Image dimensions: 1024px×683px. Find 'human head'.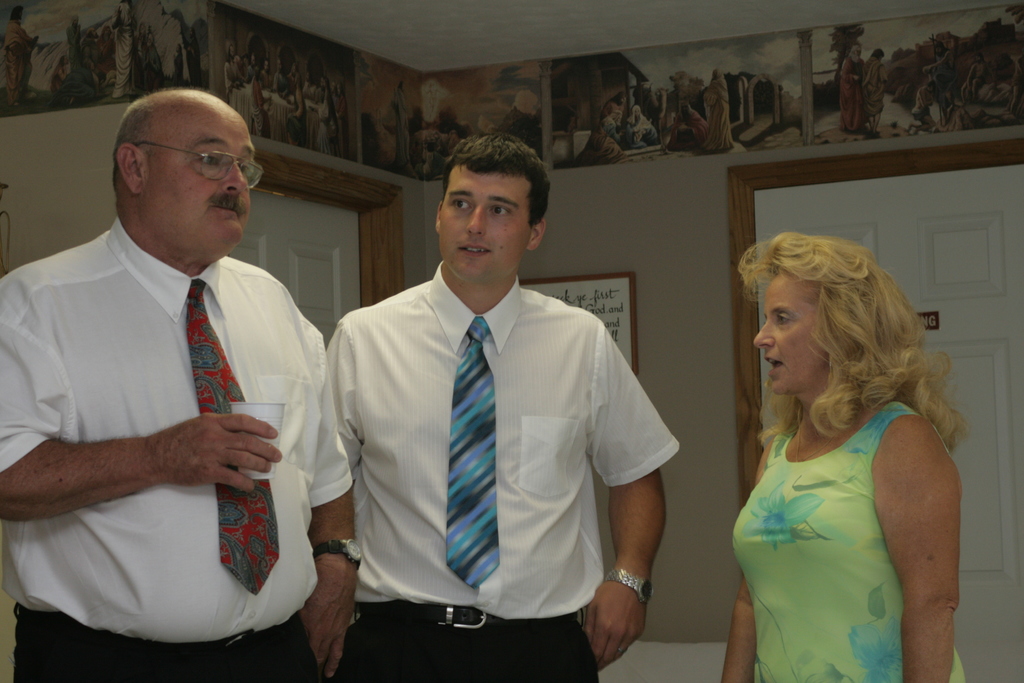
<region>932, 41, 942, 60</region>.
